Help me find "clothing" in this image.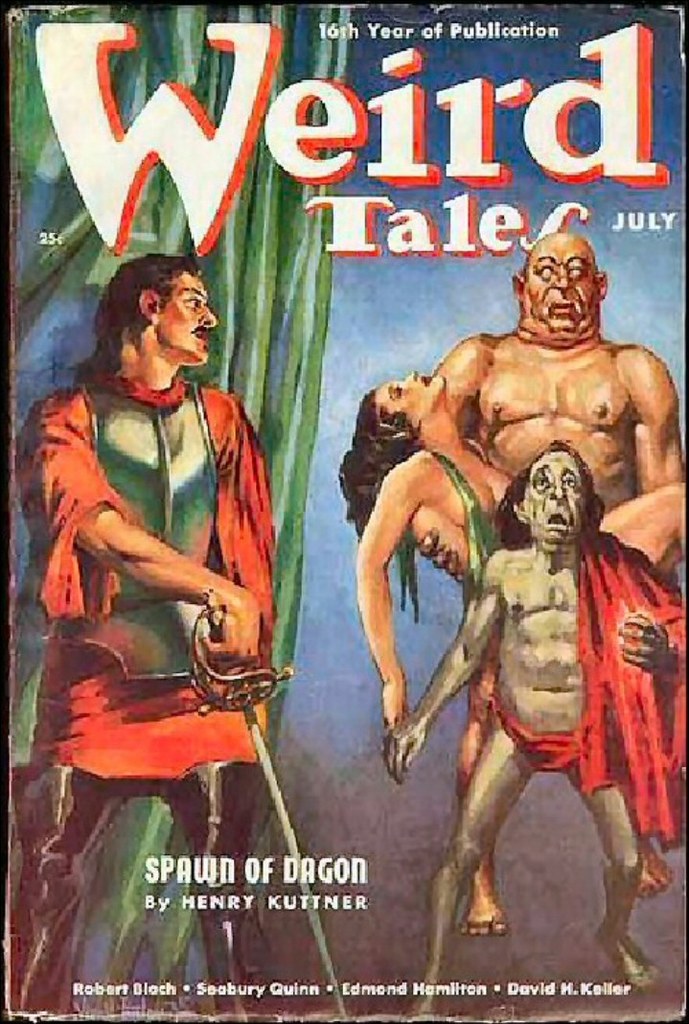
Found it: (left=491, top=526, right=688, bottom=849).
